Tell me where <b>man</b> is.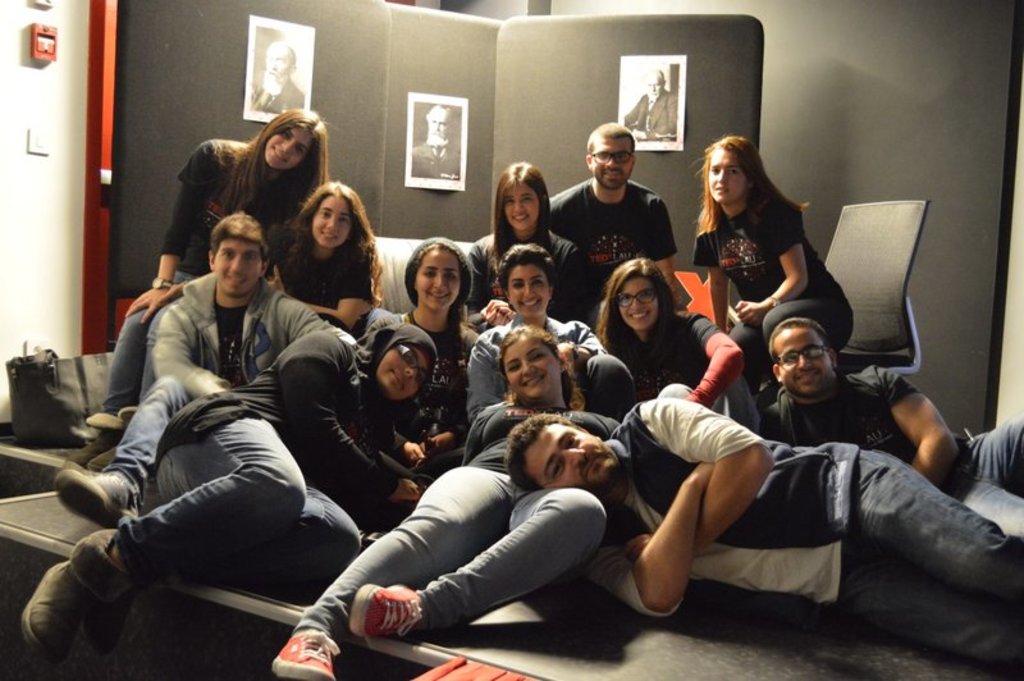
<b>man</b> is at <region>753, 315, 1023, 541</region>.
